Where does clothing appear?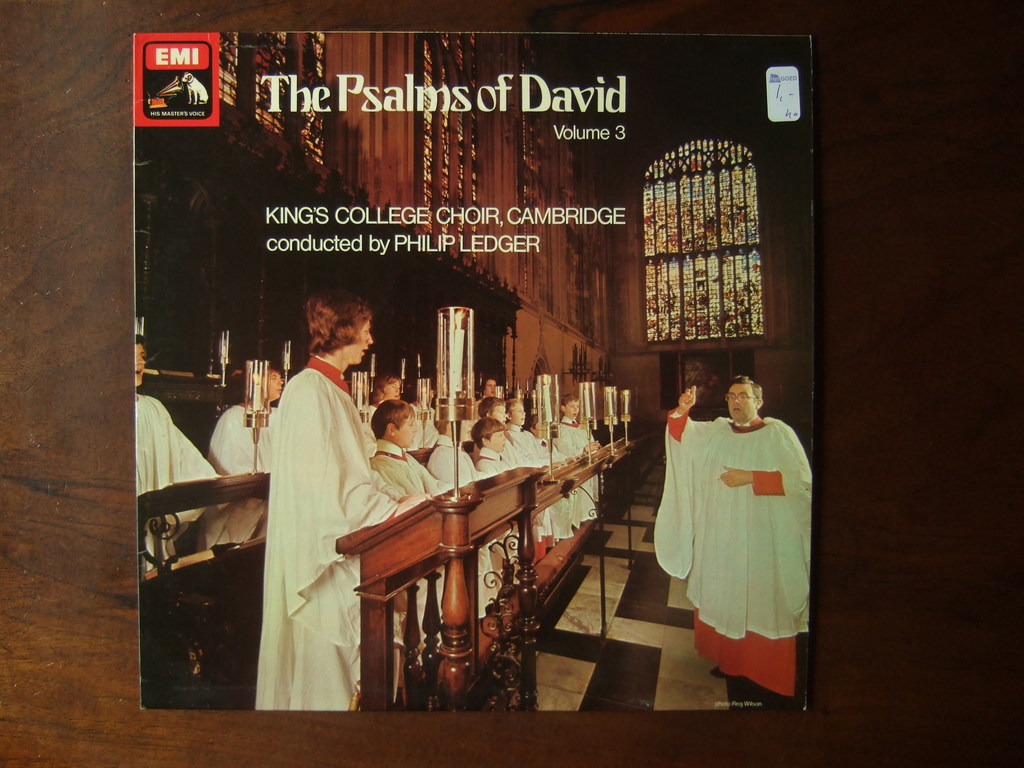
Appears at {"left": 547, "top": 413, "right": 605, "bottom": 524}.
